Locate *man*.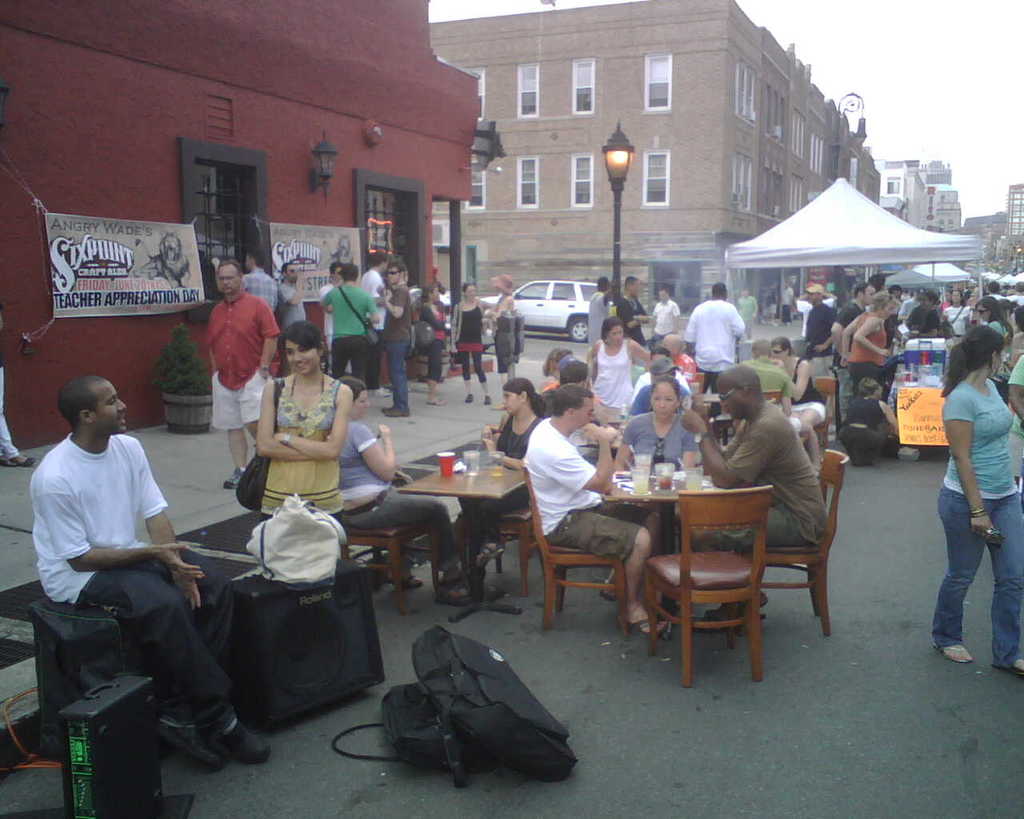
Bounding box: detection(588, 274, 618, 346).
